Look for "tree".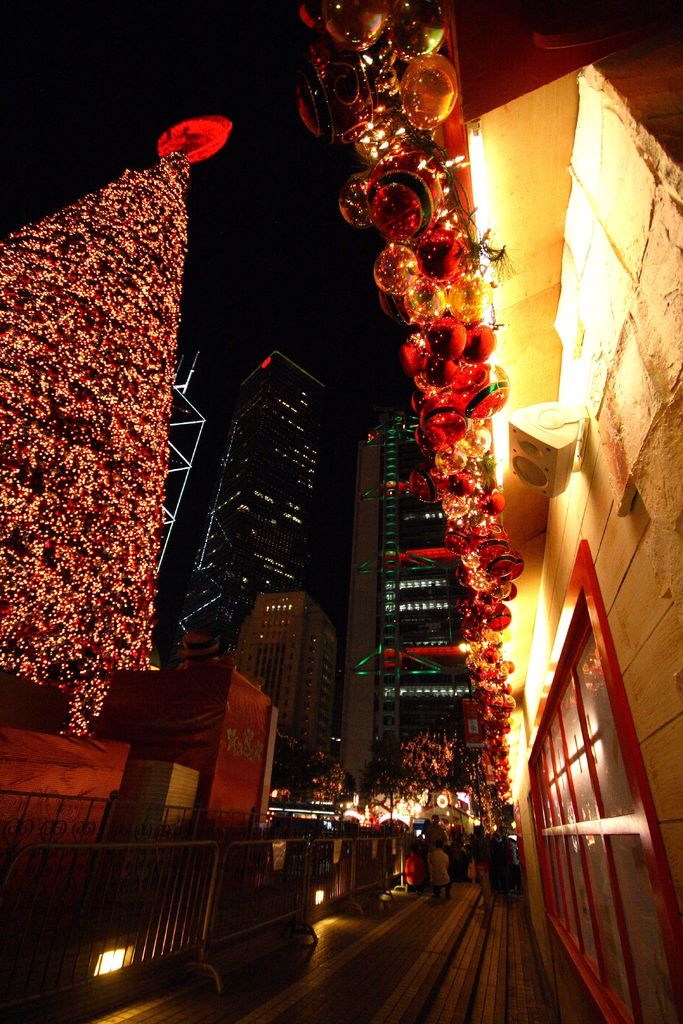
Found: <region>362, 723, 462, 822</region>.
